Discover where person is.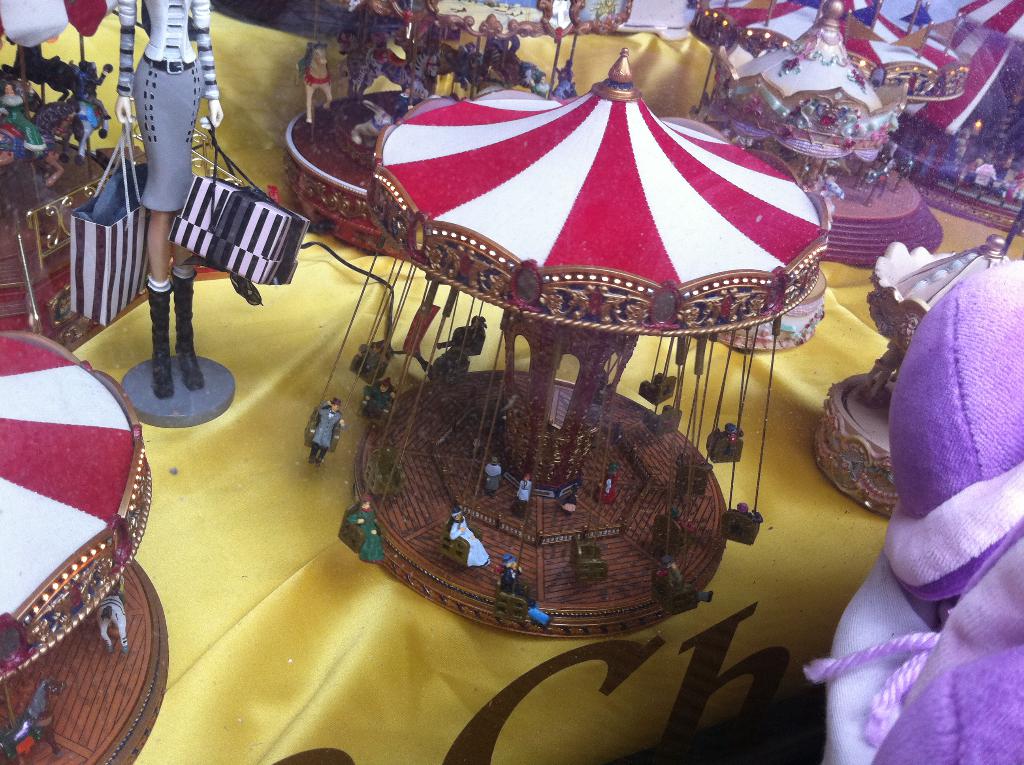
Discovered at bbox=(657, 555, 712, 605).
